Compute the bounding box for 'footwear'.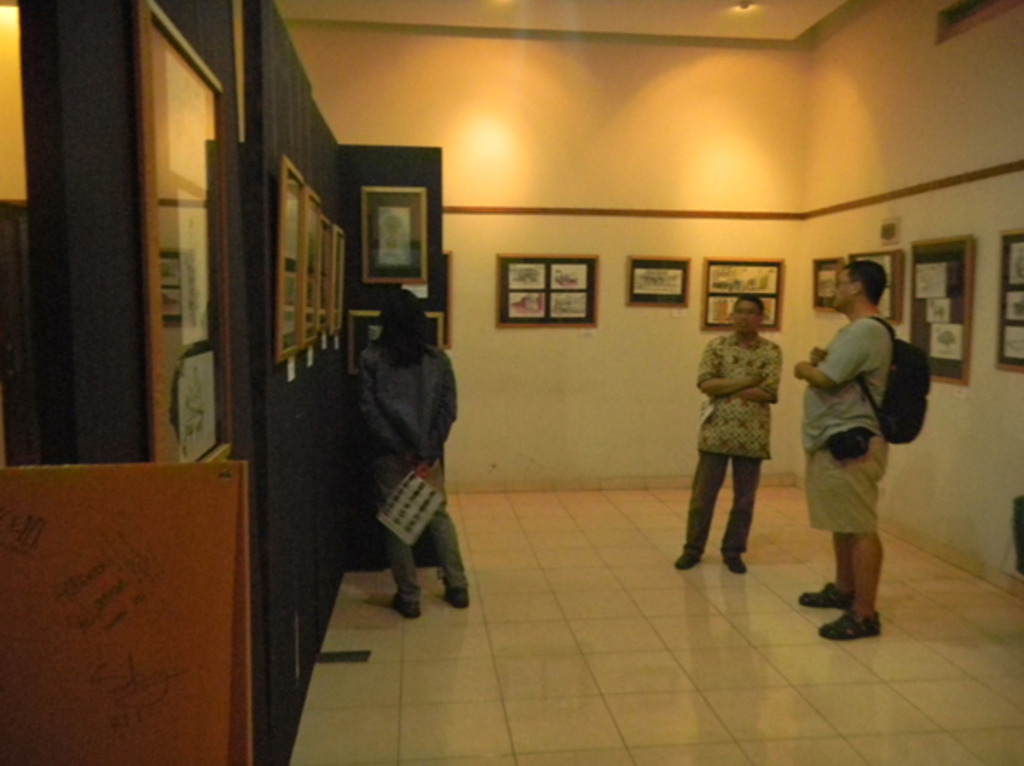
locate(721, 542, 745, 572).
